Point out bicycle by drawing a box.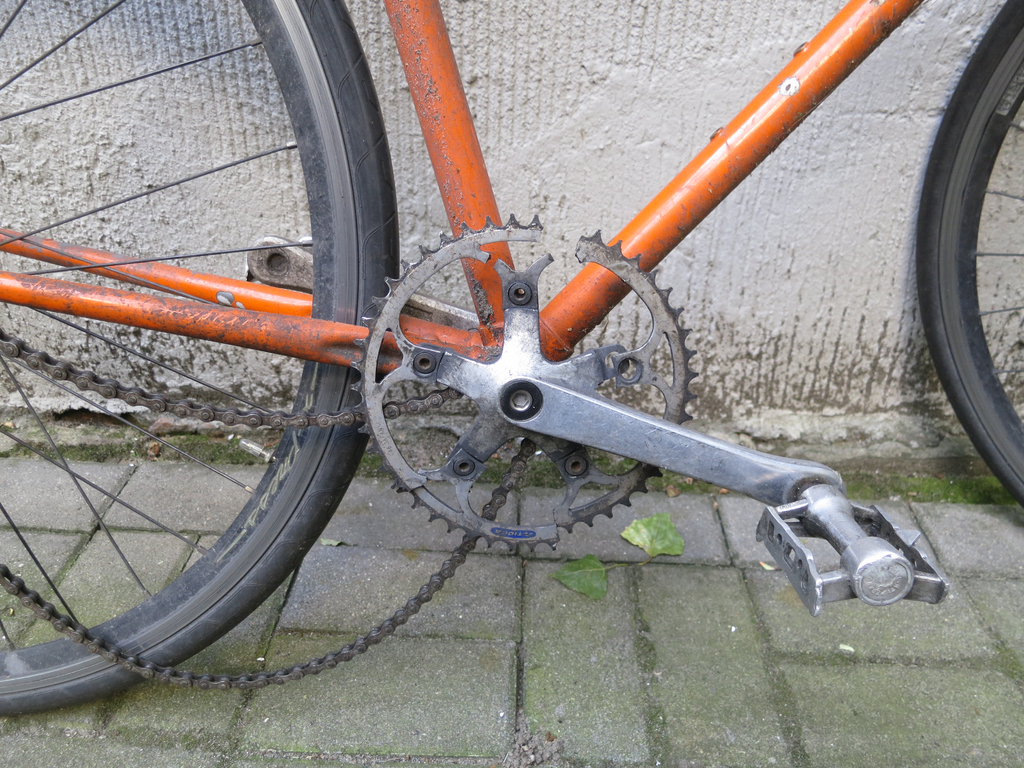
detection(3, 0, 1023, 756).
